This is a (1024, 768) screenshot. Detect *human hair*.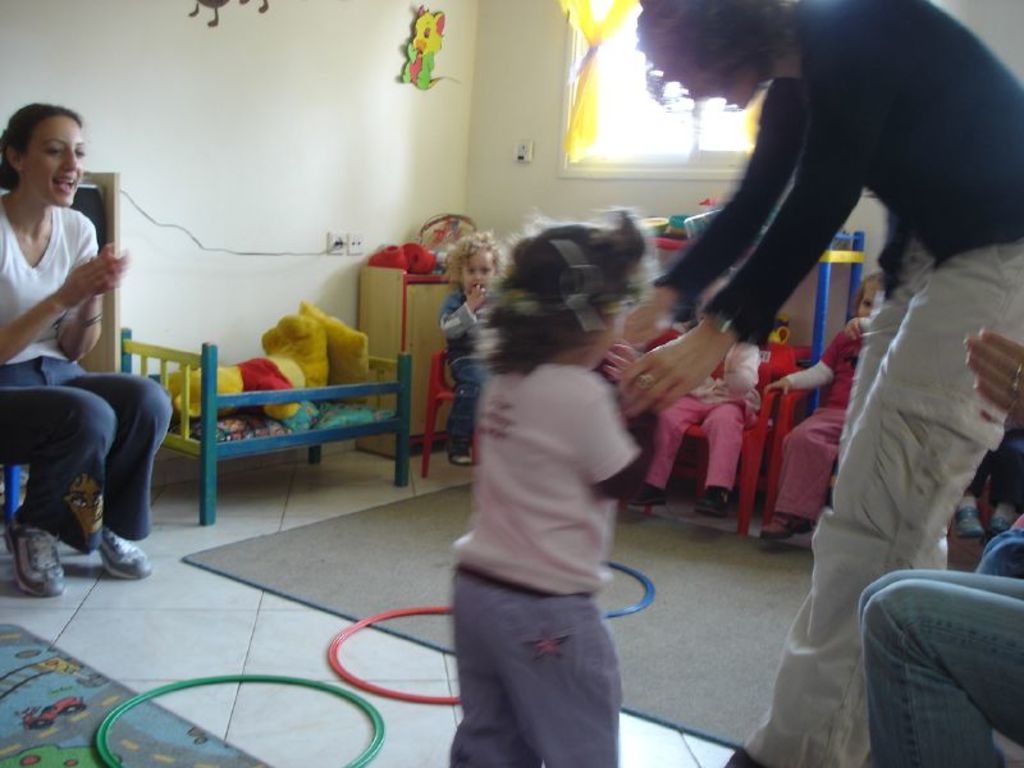
region(0, 102, 82, 184).
